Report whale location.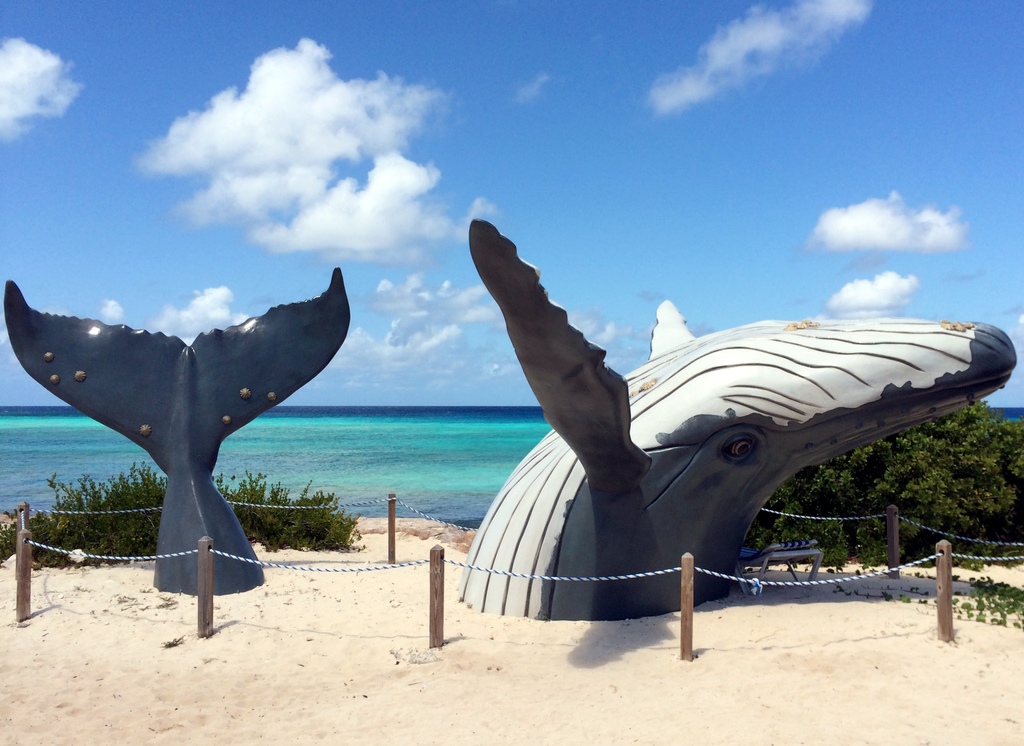
Report: [x1=458, y1=214, x2=1018, y2=622].
